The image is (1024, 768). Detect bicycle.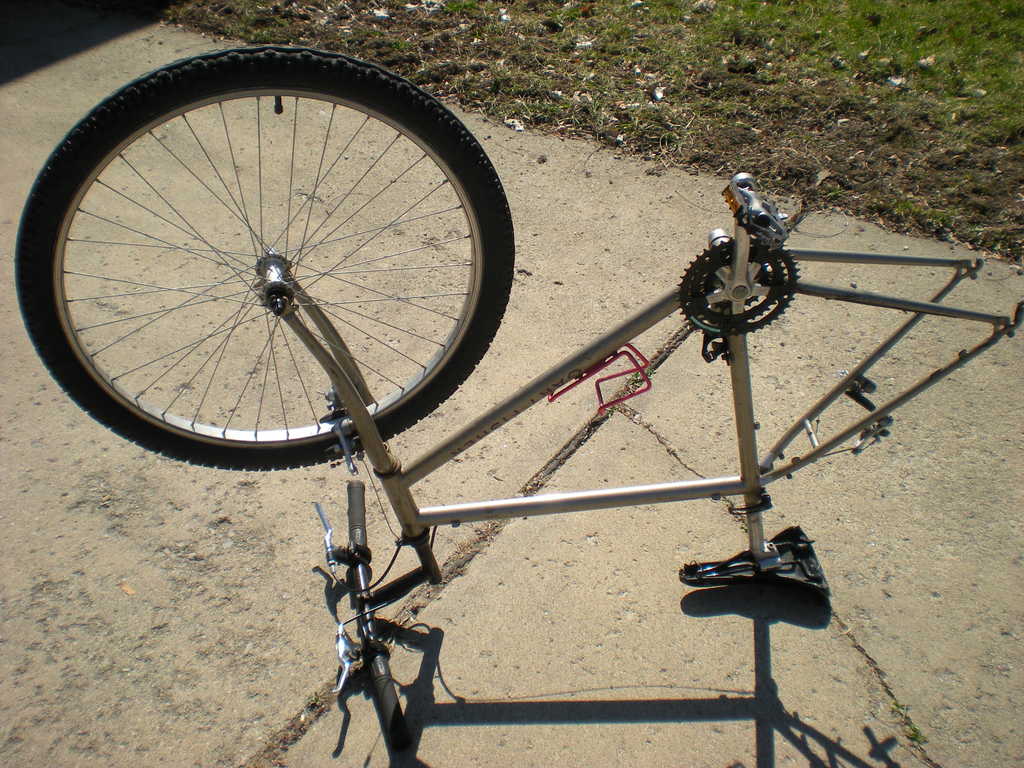
Detection: 0 0 858 719.
